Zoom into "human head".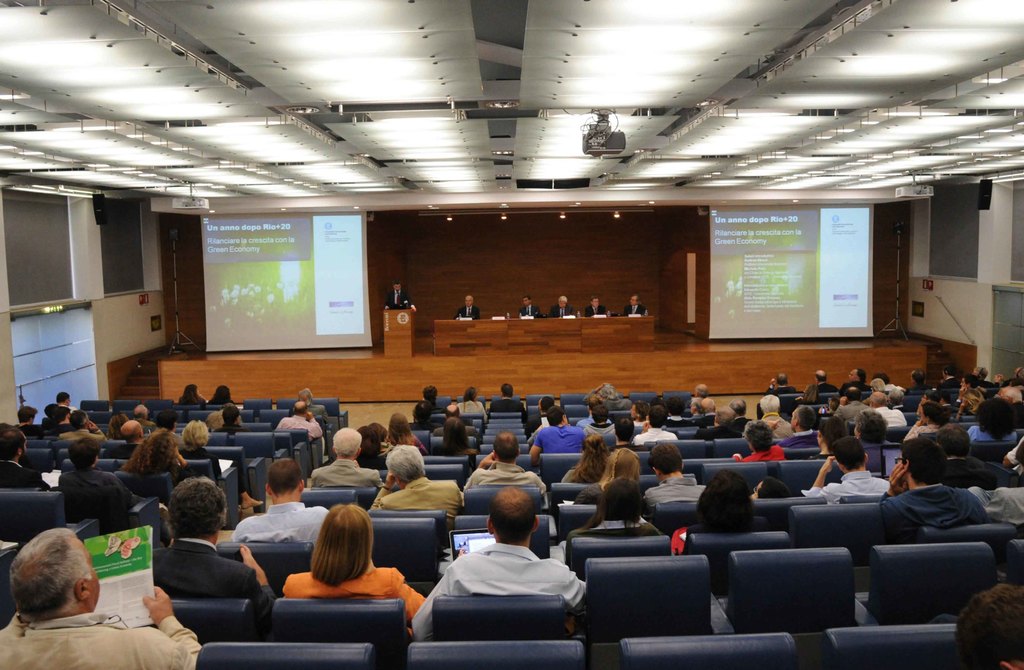
Zoom target: detection(67, 410, 89, 431).
